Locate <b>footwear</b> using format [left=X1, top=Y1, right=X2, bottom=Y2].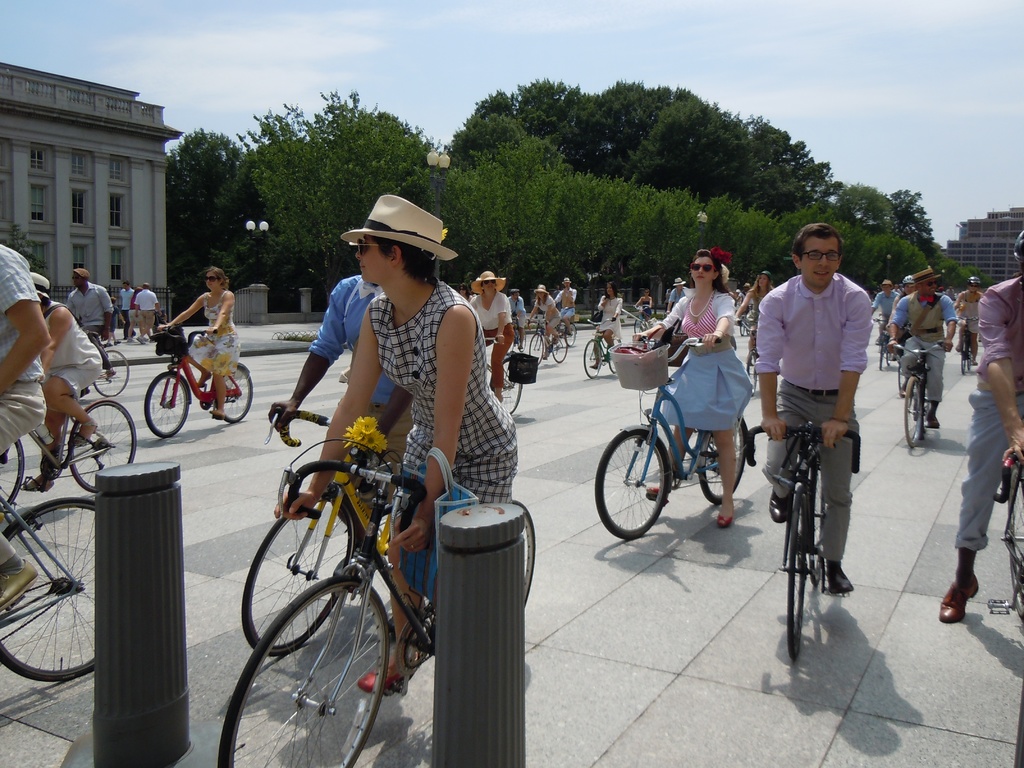
[left=0, top=552, right=42, bottom=614].
